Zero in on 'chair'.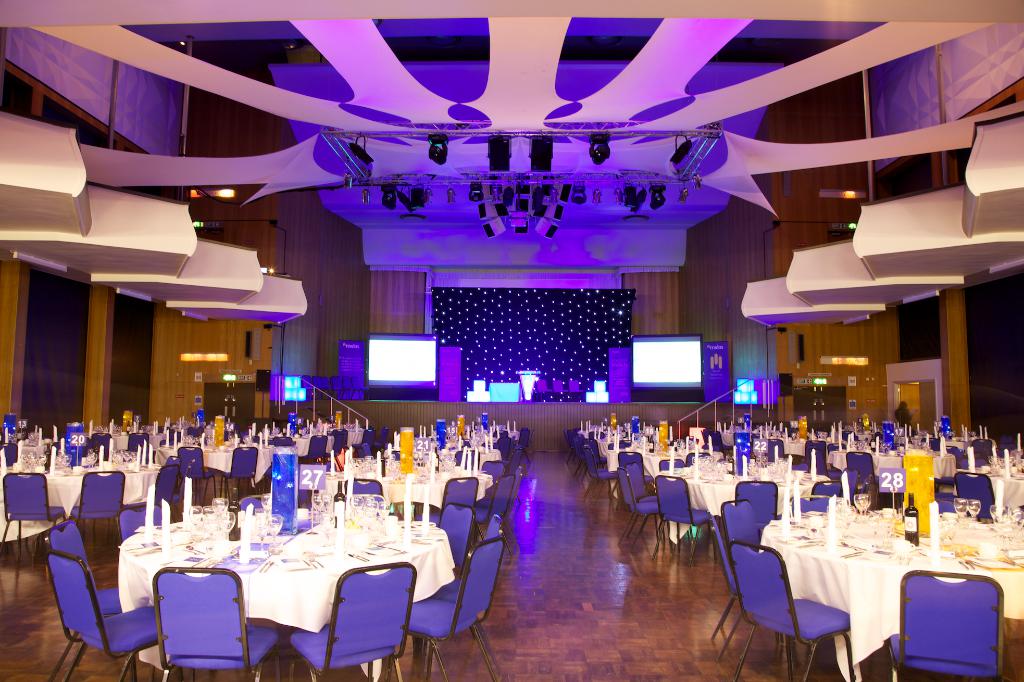
Zeroed in: bbox(943, 443, 962, 468).
